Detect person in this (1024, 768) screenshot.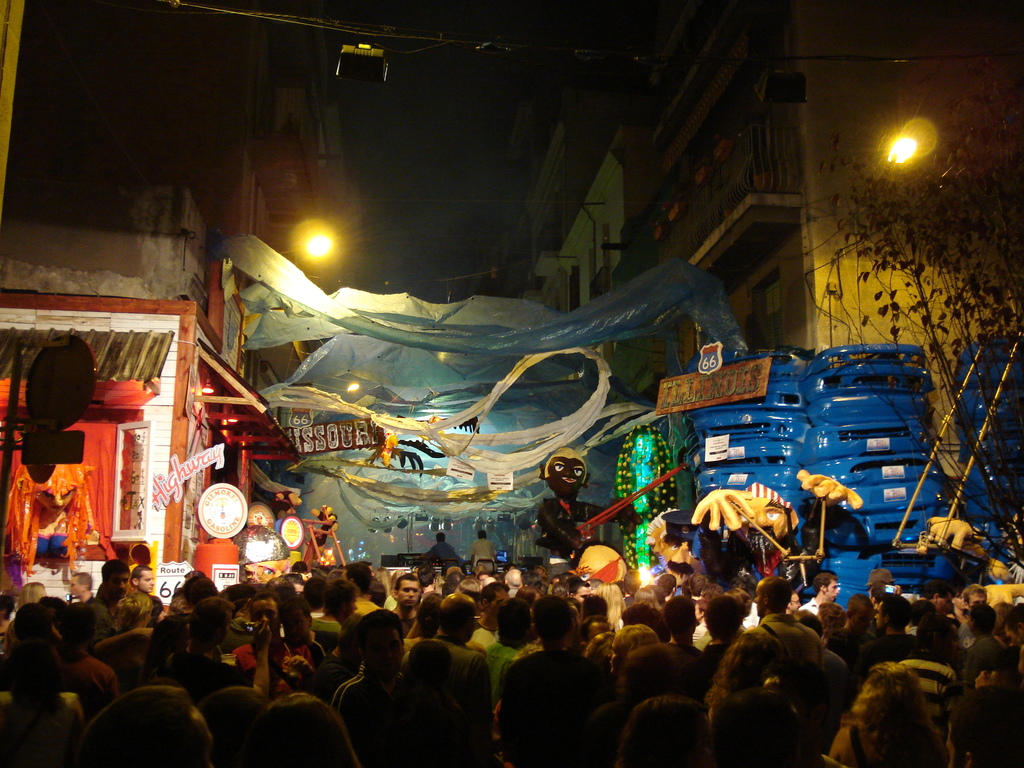
Detection: bbox(340, 563, 380, 615).
